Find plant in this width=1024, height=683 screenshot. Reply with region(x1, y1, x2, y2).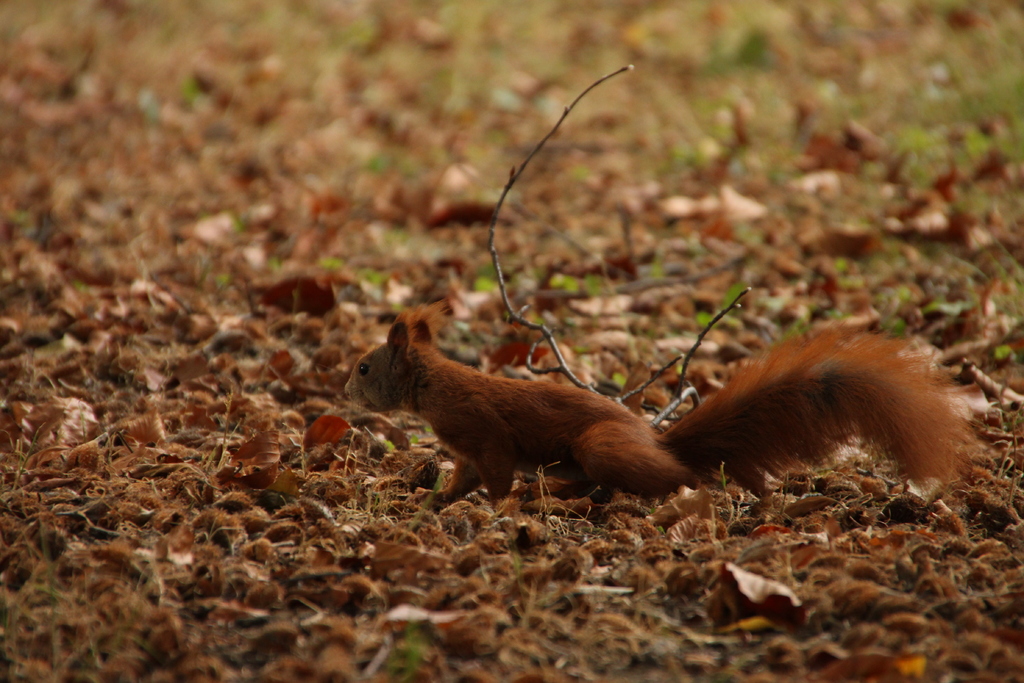
region(361, 267, 385, 288).
